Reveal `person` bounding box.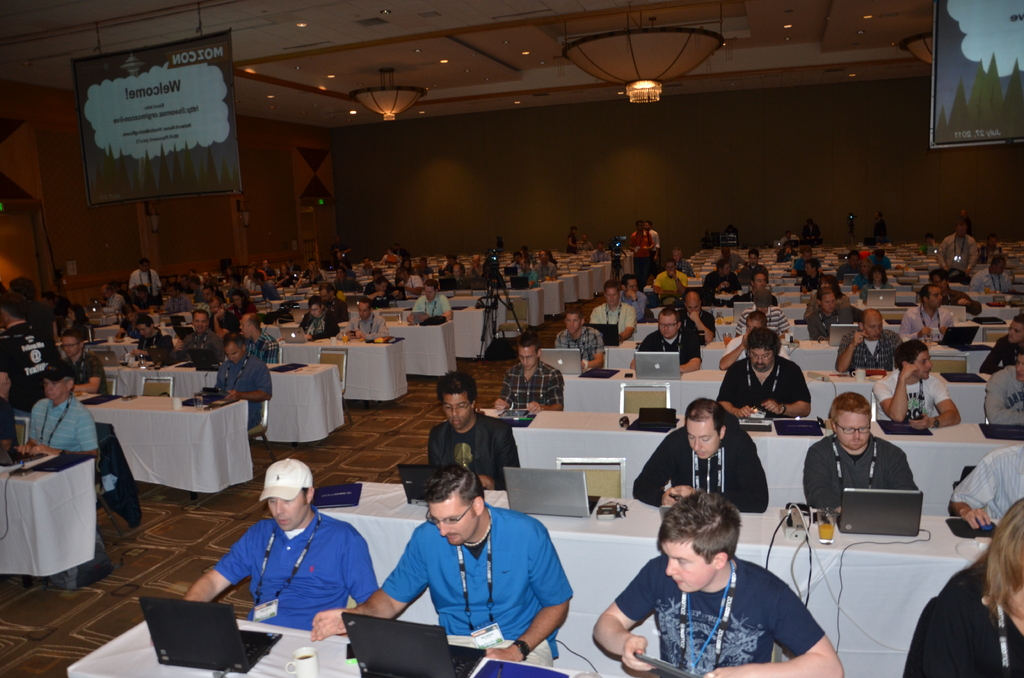
Revealed: [left=181, top=488, right=378, bottom=631].
